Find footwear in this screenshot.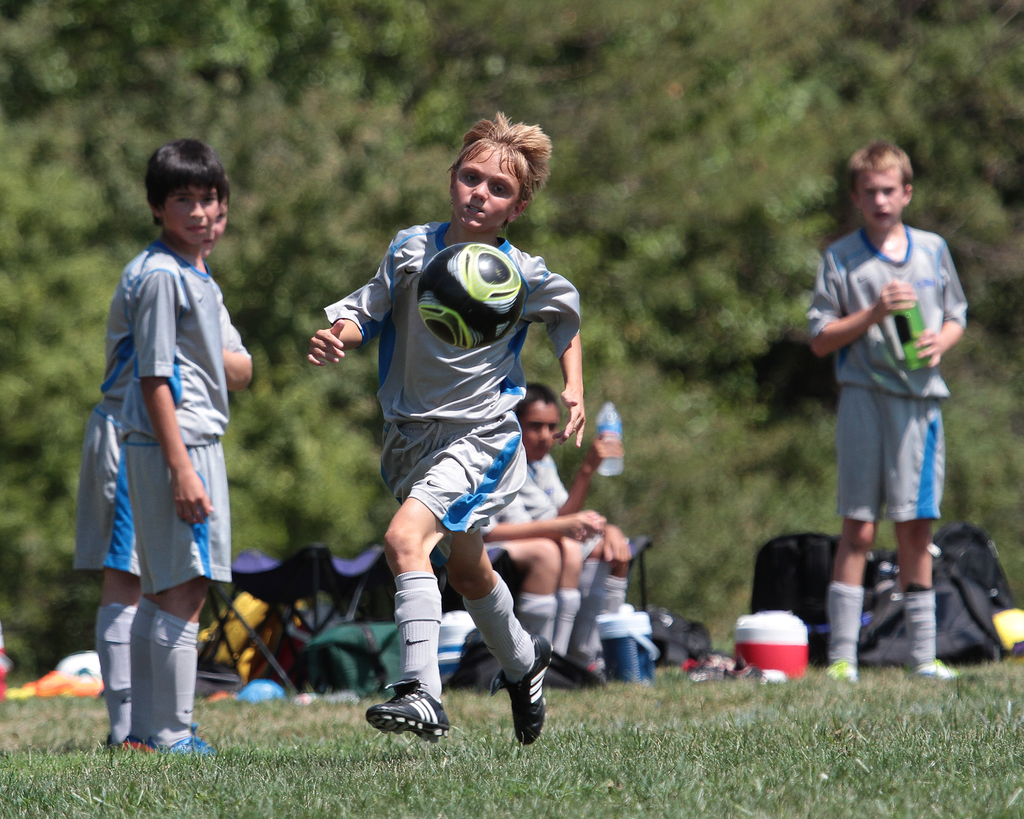
The bounding box for footwear is (left=108, top=723, right=198, bottom=759).
